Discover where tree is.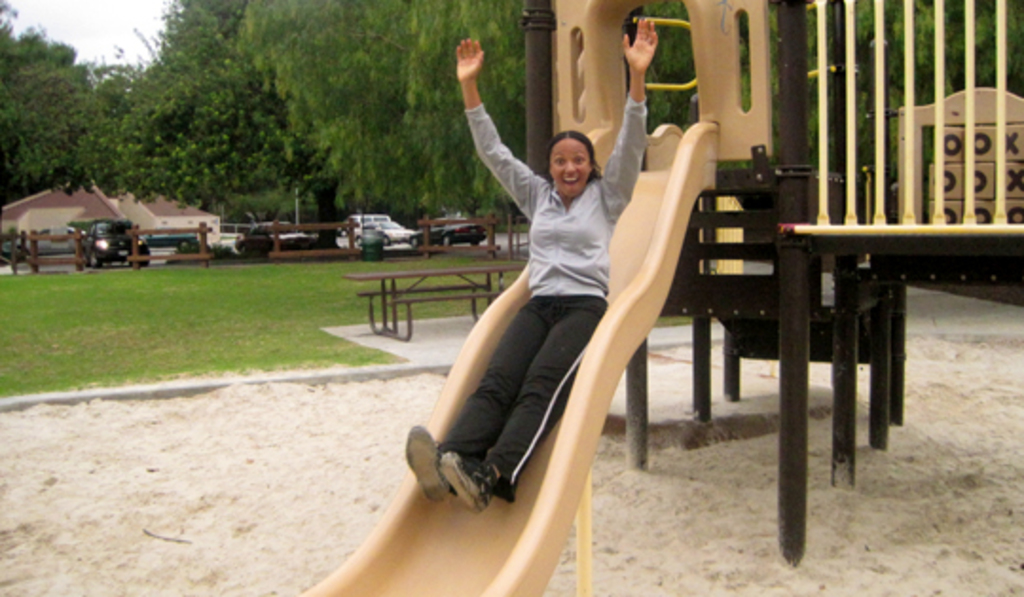
Discovered at [x1=0, y1=0, x2=533, y2=212].
